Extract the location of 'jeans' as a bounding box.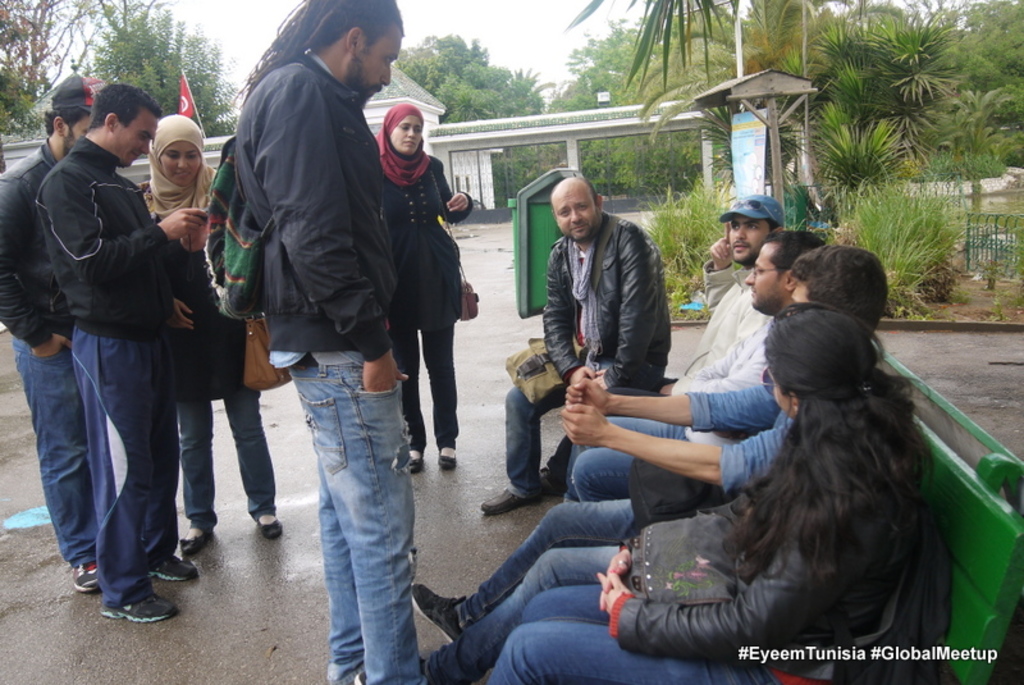
{"x1": 412, "y1": 501, "x2": 623, "y2": 680}.
